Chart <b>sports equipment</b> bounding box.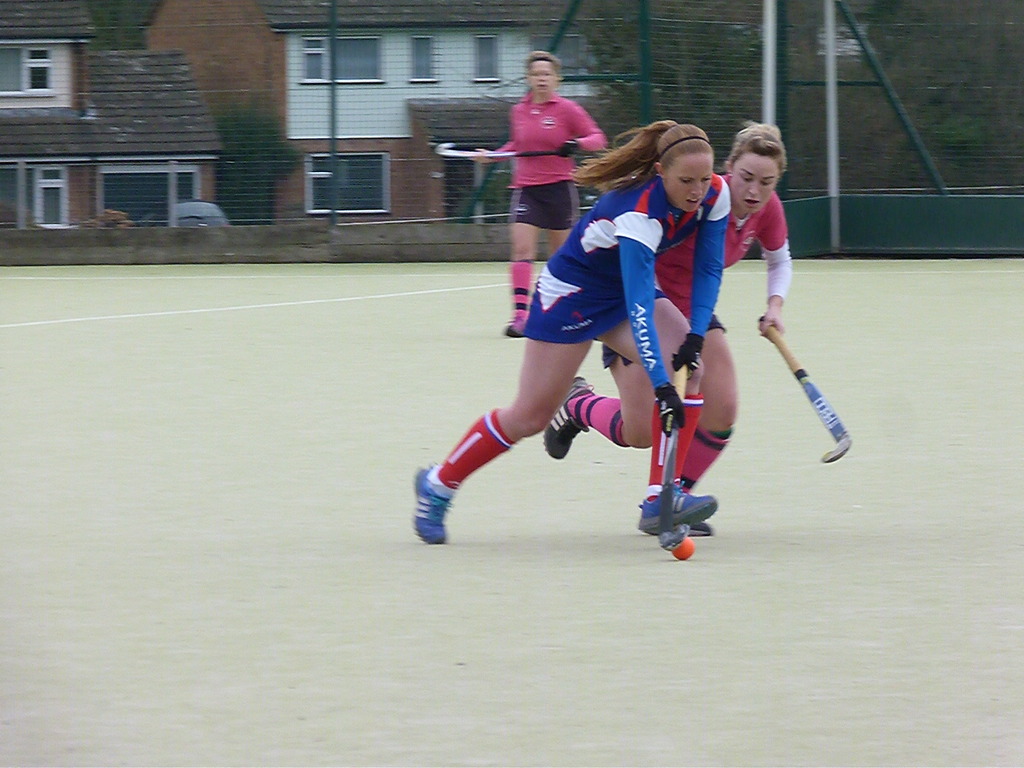
Charted: region(753, 314, 863, 461).
